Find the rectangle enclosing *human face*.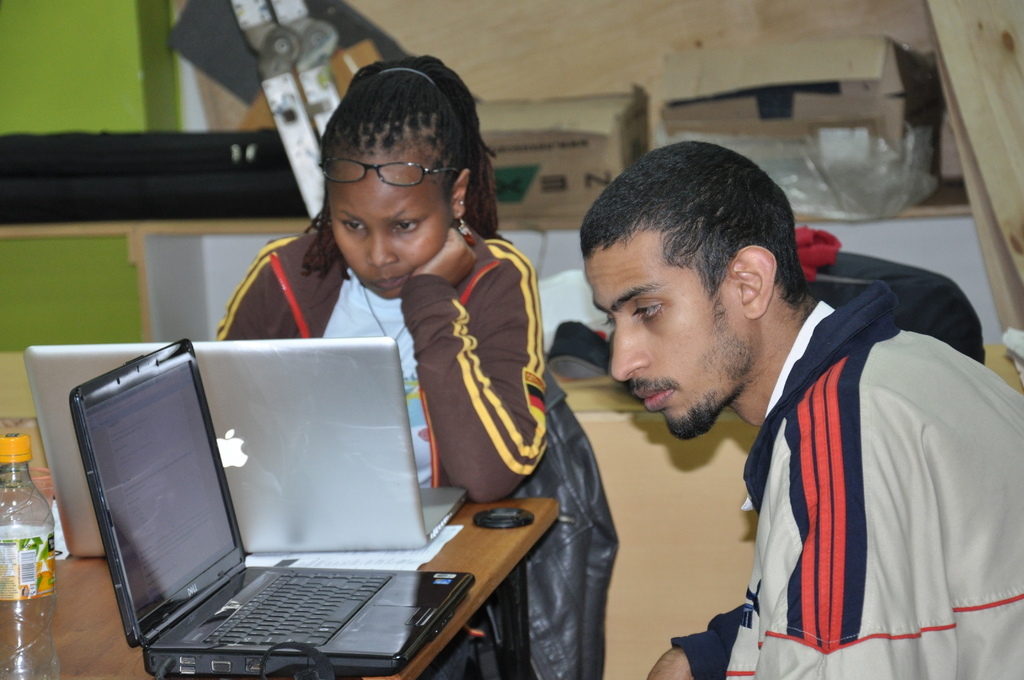
detection(325, 151, 454, 300).
